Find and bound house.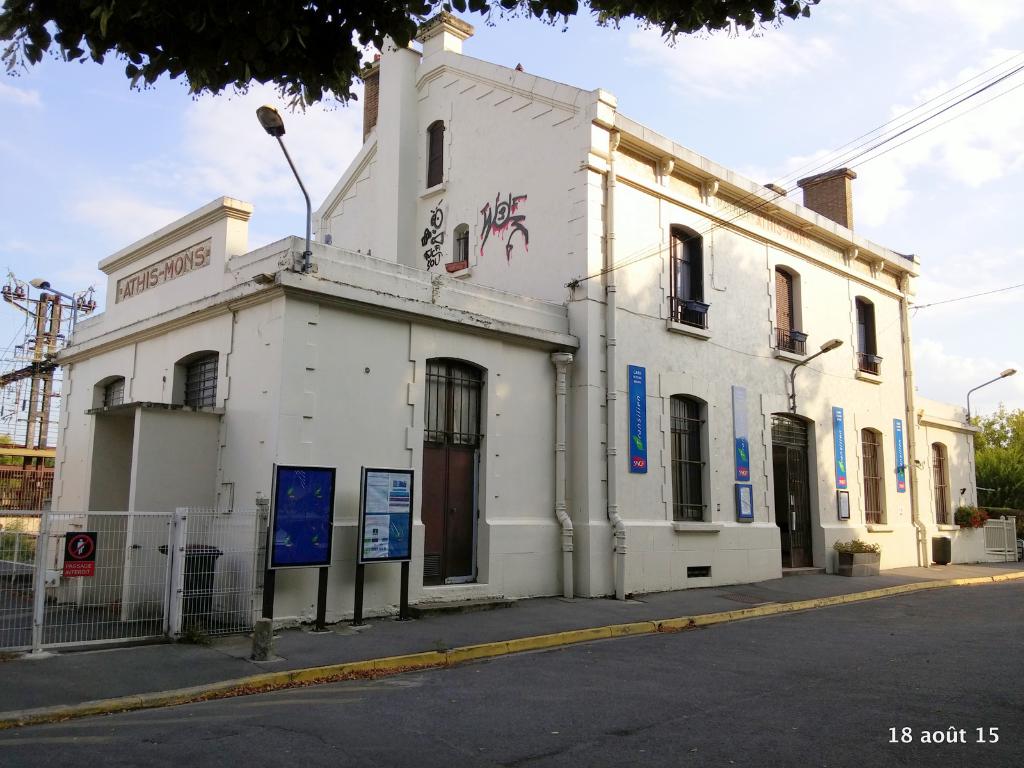
Bound: l=924, t=408, r=1023, b=566.
